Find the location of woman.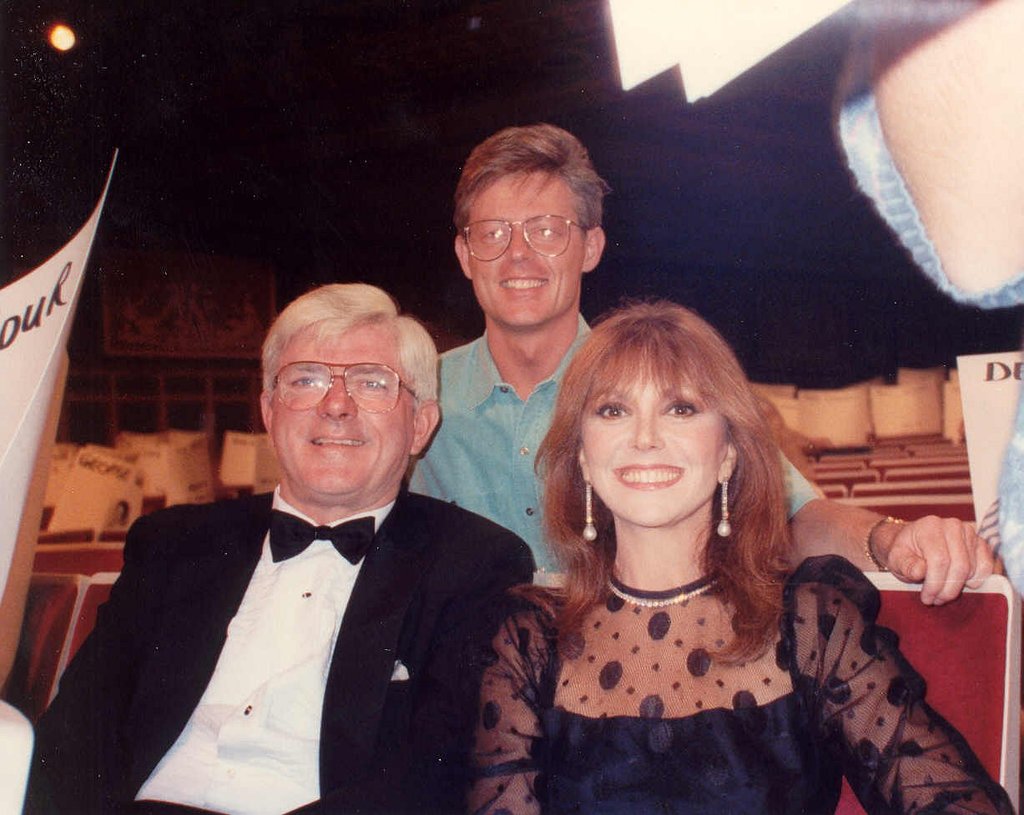
Location: BBox(454, 303, 1012, 814).
